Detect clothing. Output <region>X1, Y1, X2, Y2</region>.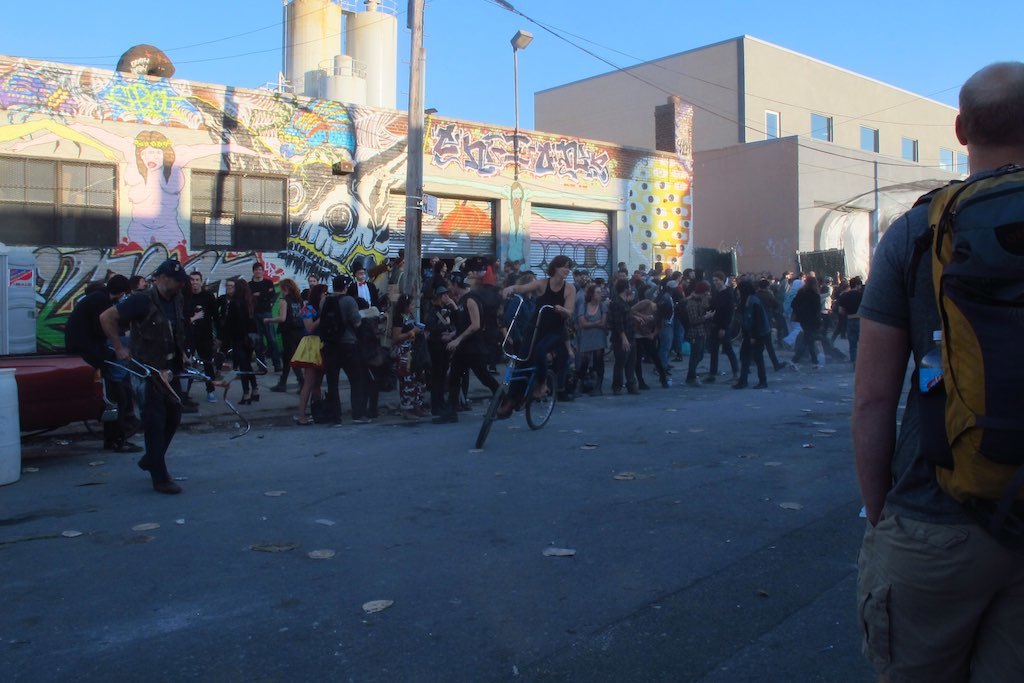
<region>734, 280, 773, 385</region>.
